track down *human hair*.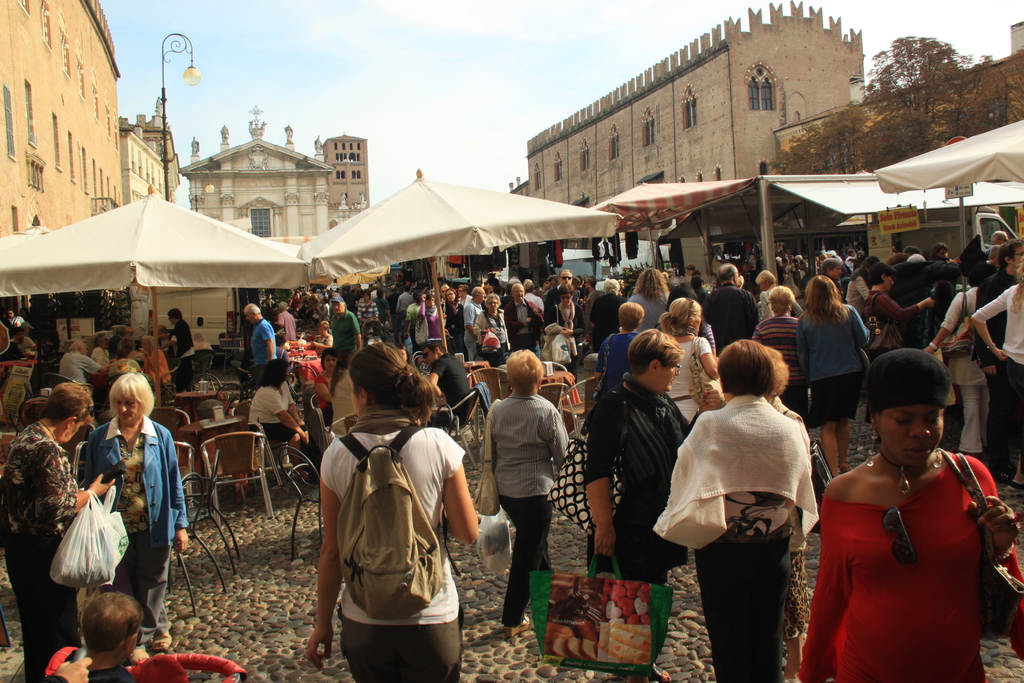
Tracked to select_region(278, 300, 287, 310).
